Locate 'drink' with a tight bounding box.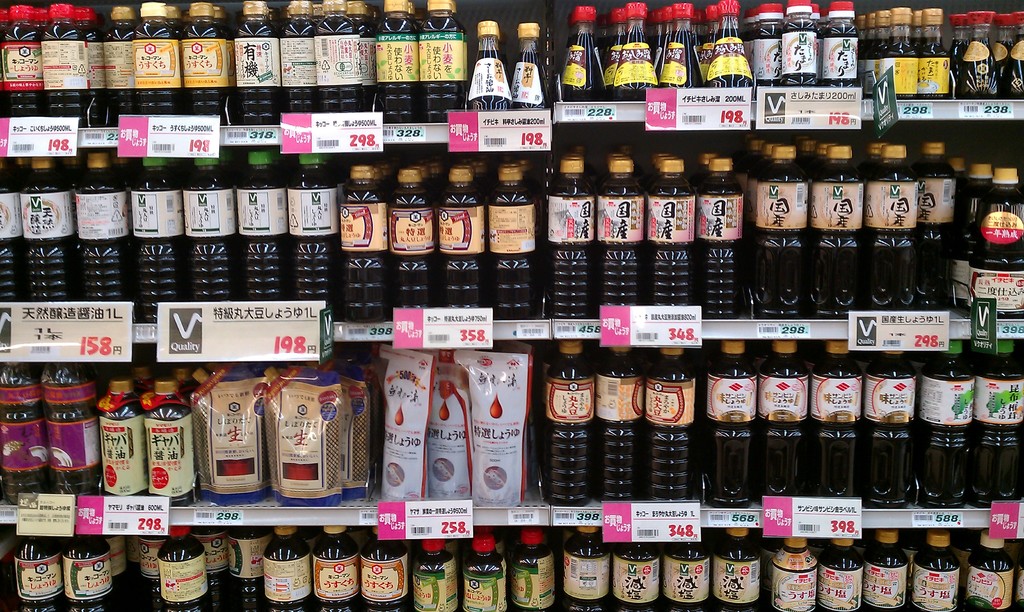
{"left": 900, "top": 374, "right": 1007, "bottom": 537}.
